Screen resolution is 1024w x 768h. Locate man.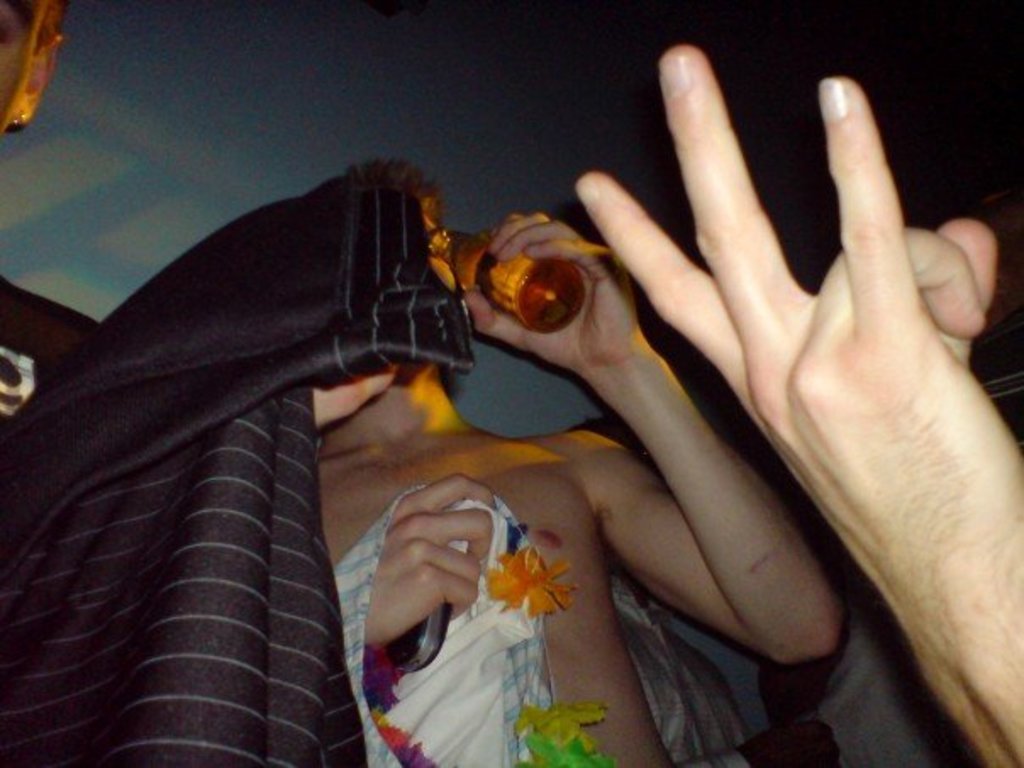
[left=319, top=151, right=846, bottom=766].
